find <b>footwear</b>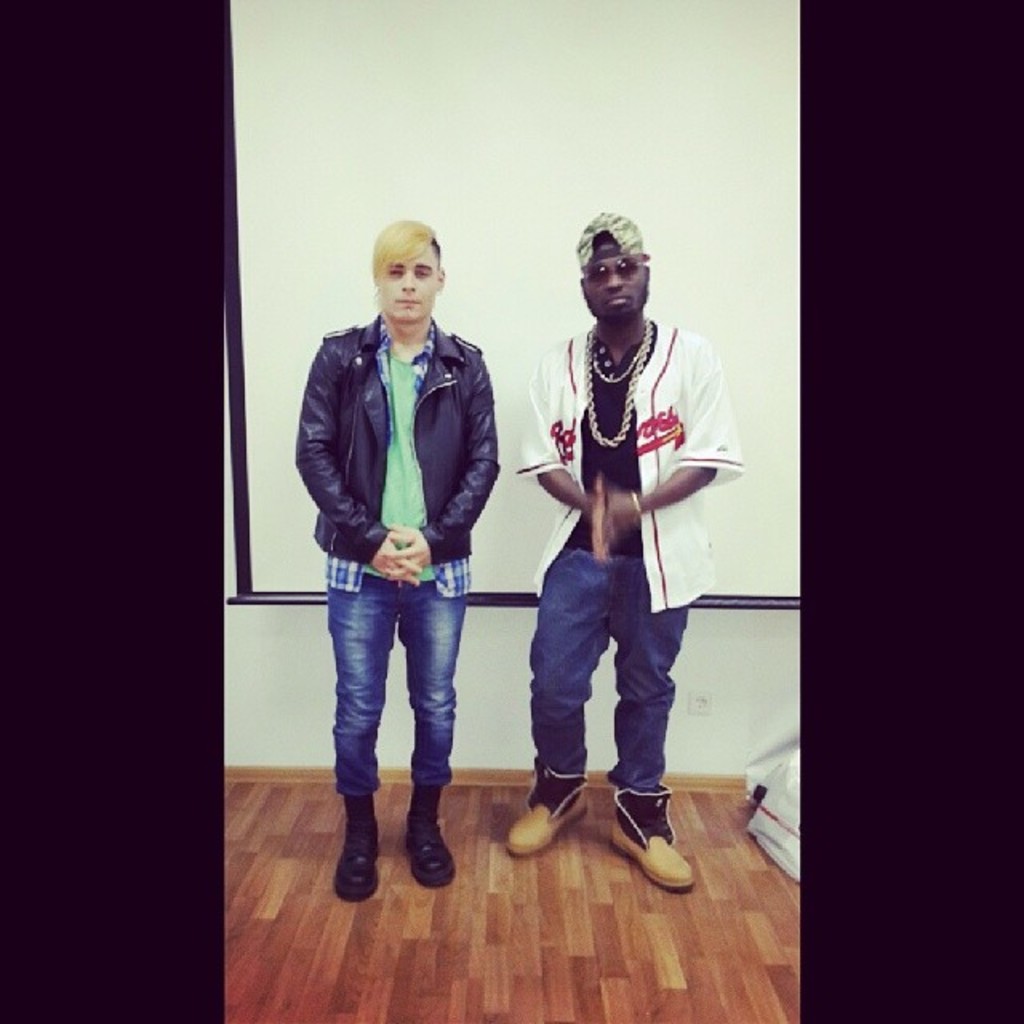
[left=517, top=784, right=581, bottom=845]
